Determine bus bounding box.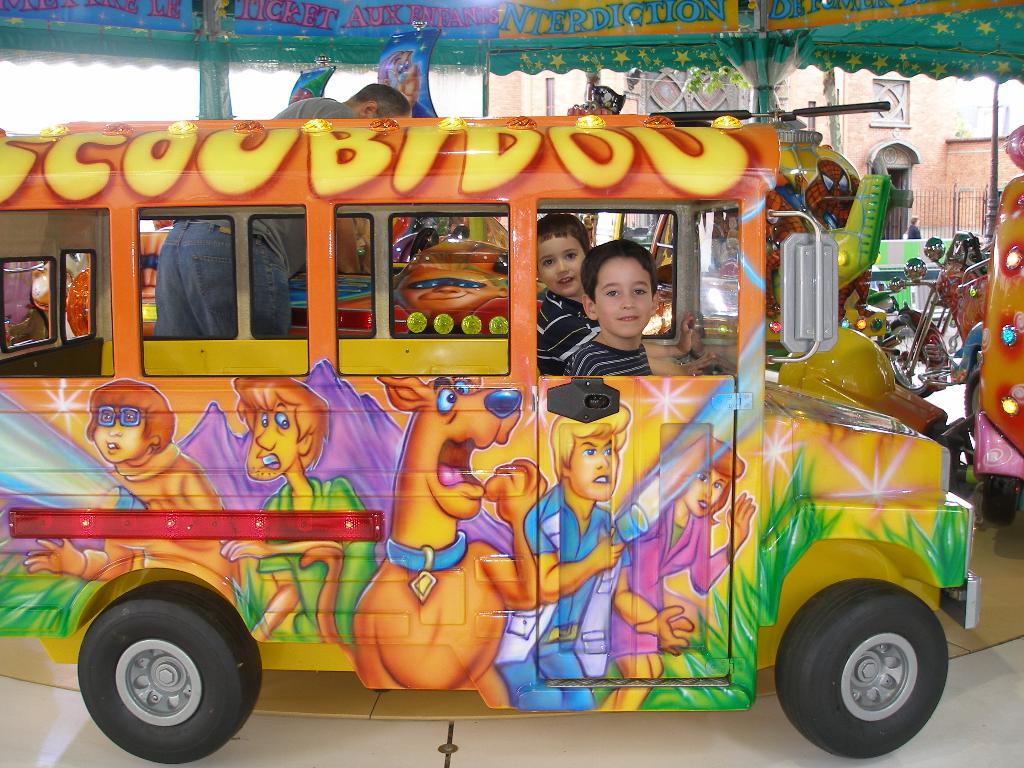
Determined: (left=0, top=108, right=979, bottom=767).
